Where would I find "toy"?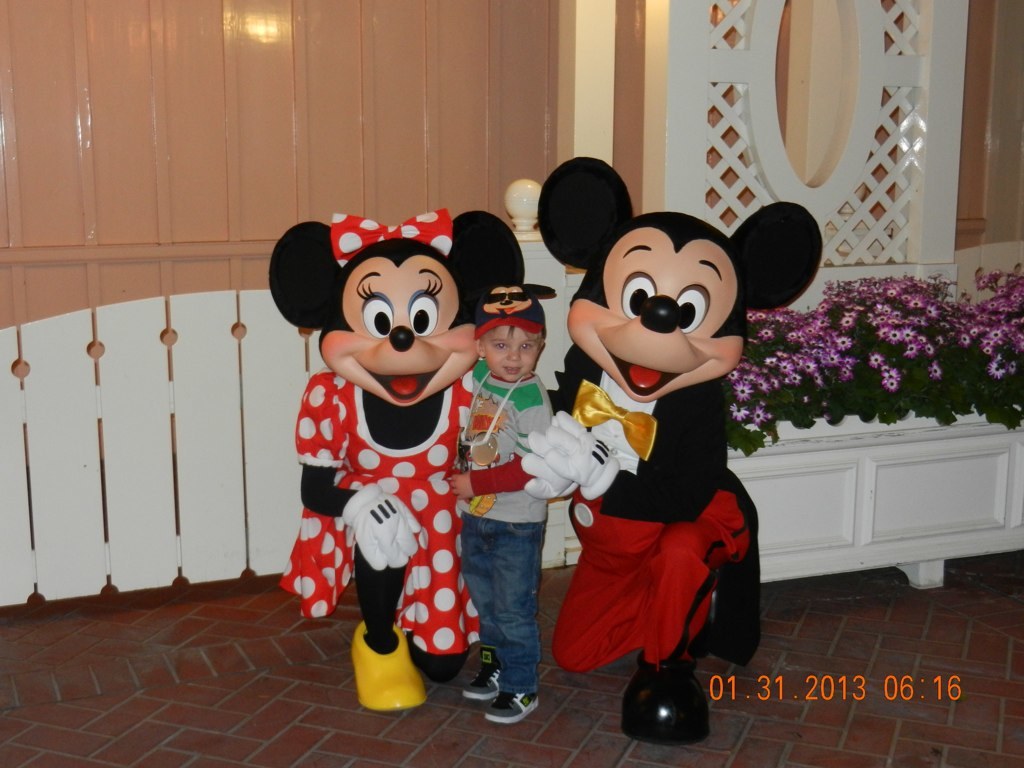
At x1=607, y1=648, x2=708, y2=754.
